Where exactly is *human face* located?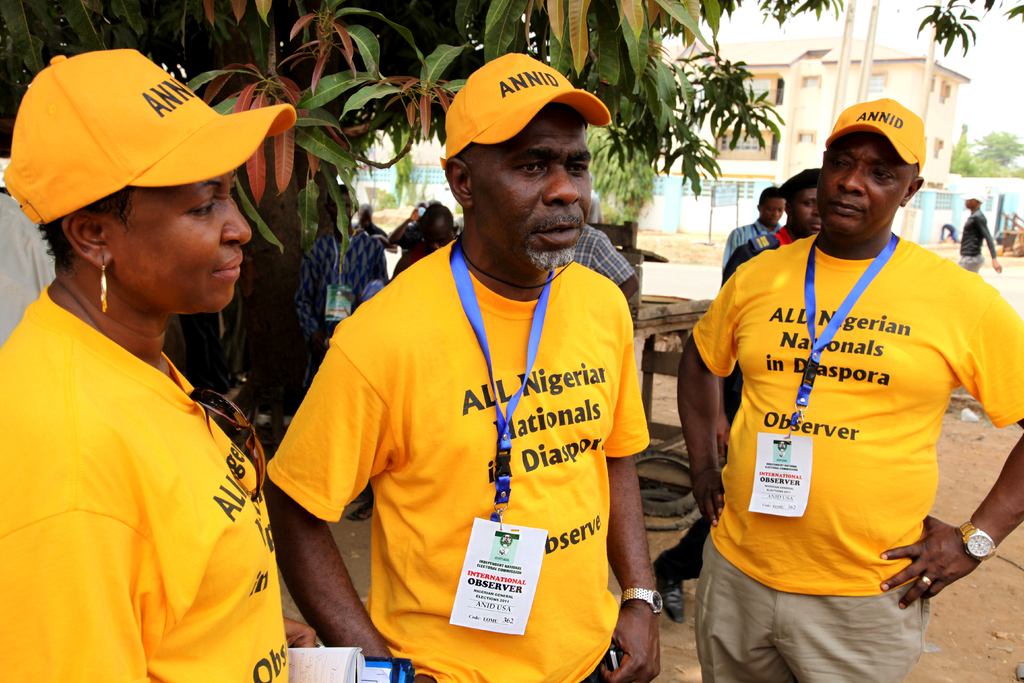
Its bounding box is locate(112, 169, 253, 311).
